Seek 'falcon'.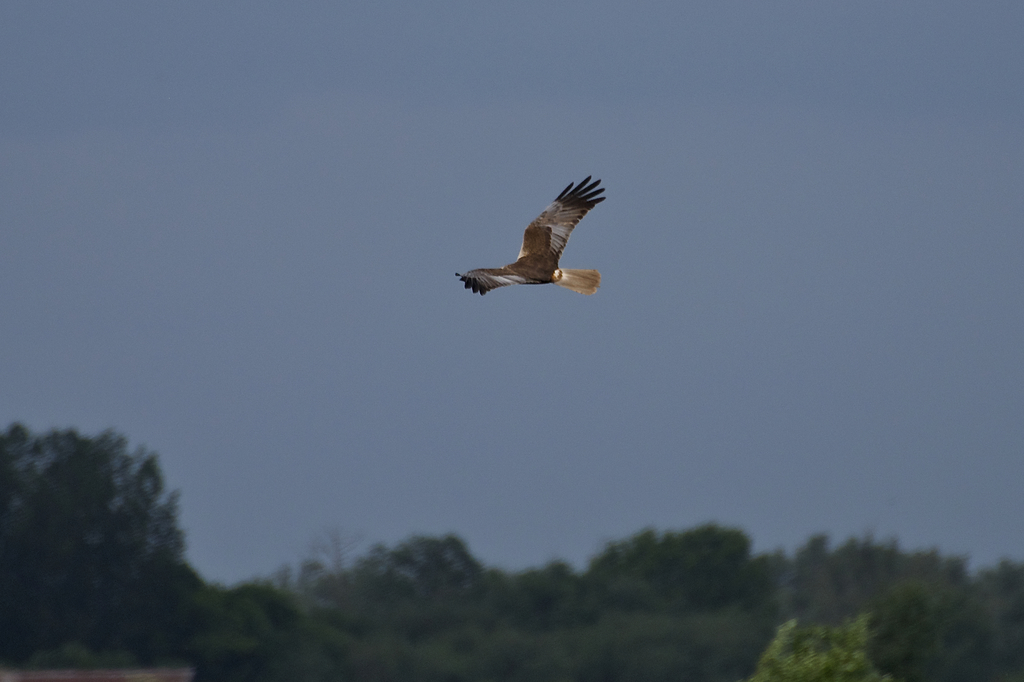
bbox=[455, 172, 609, 298].
